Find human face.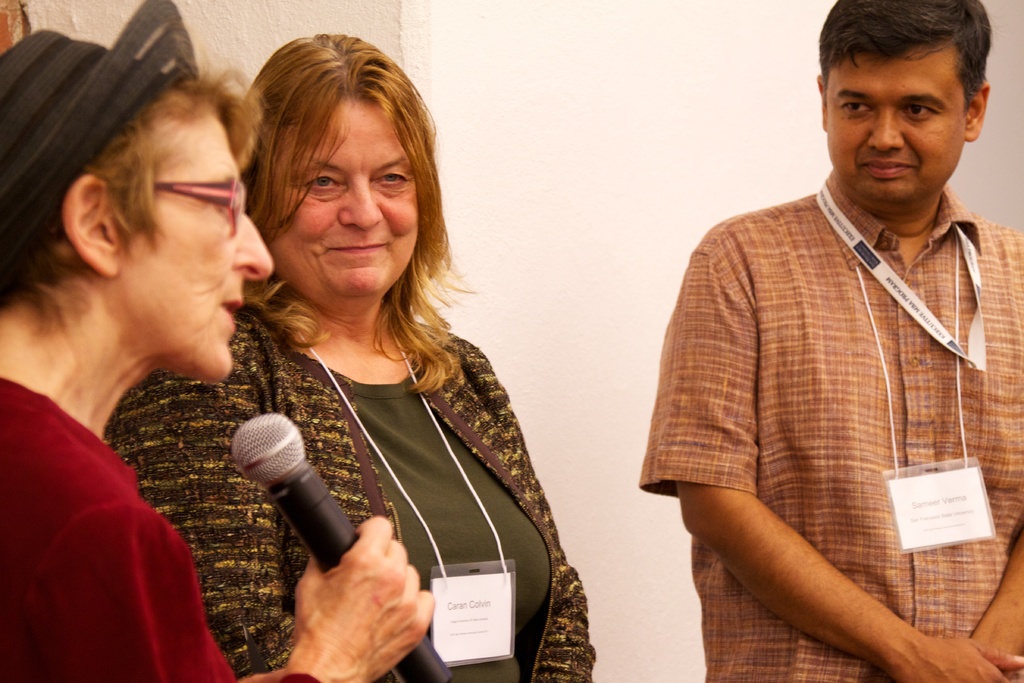
[left=250, top=99, right=417, bottom=302].
